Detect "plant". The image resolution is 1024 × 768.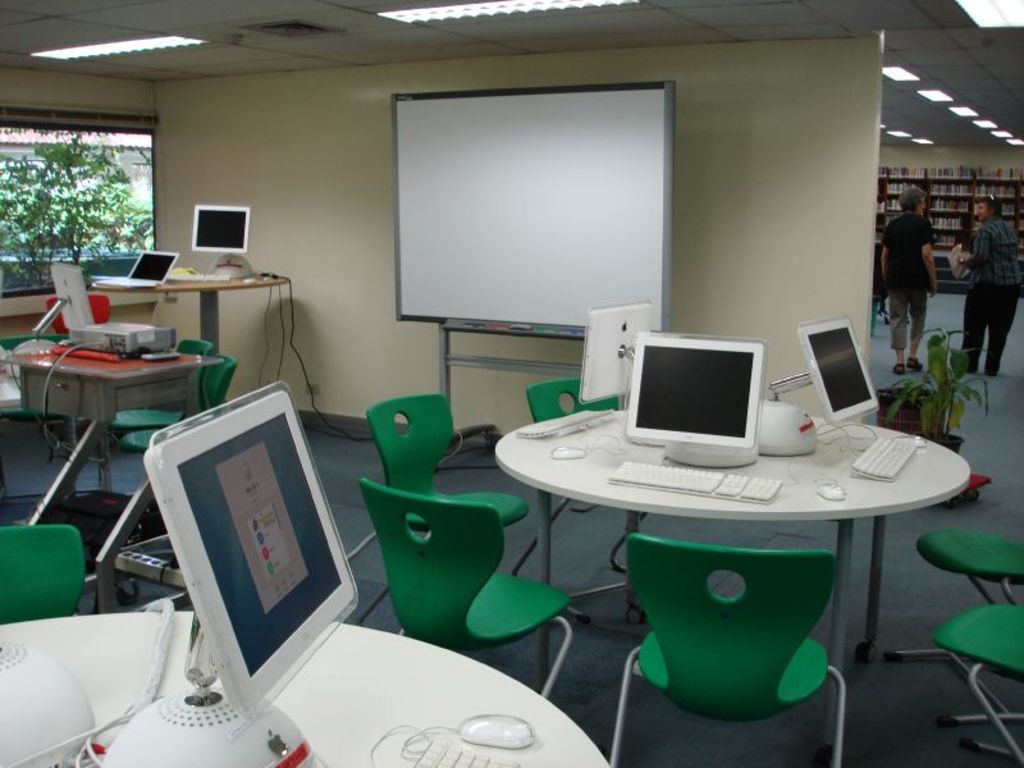
888,314,992,439.
